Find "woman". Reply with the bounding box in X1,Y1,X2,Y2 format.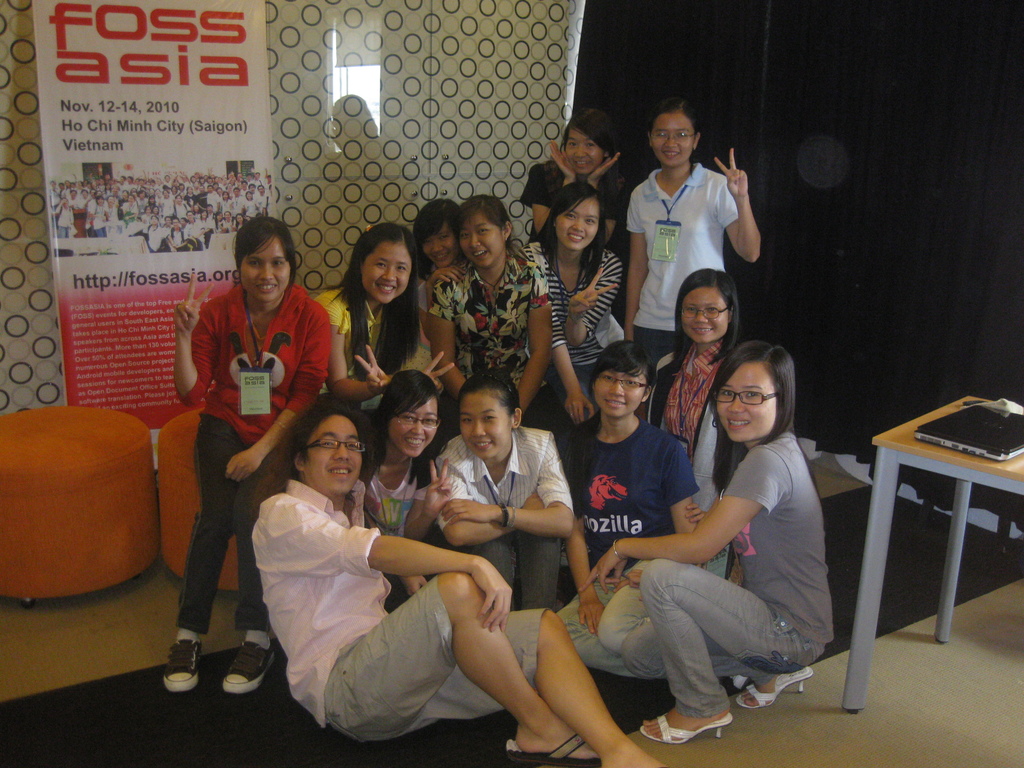
241,189,262,223.
